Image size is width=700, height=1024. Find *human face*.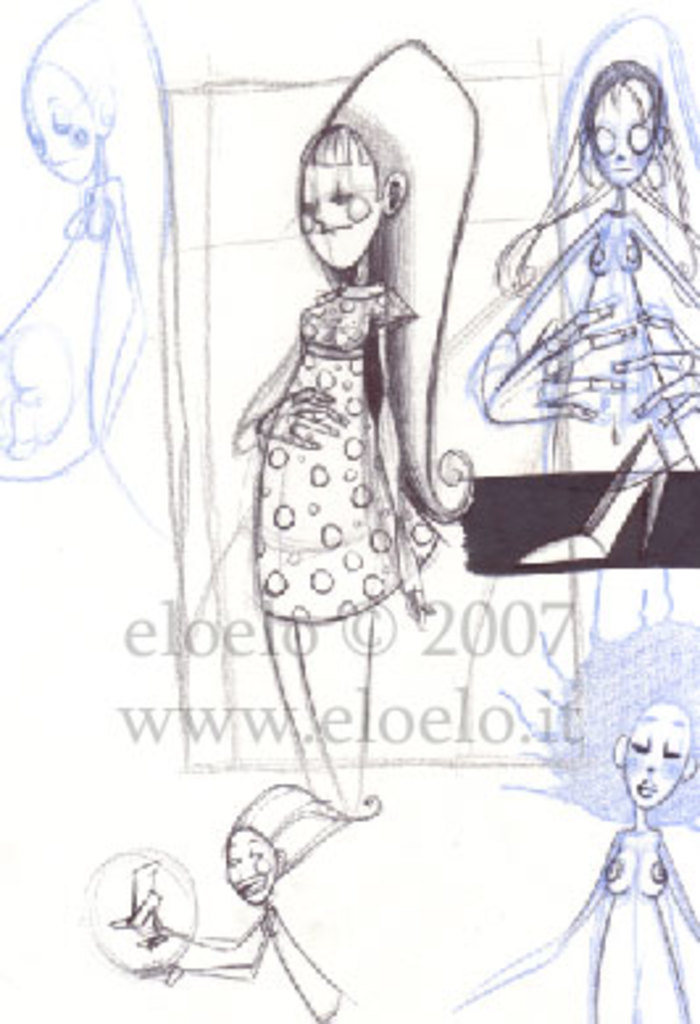
select_region(618, 703, 692, 806).
